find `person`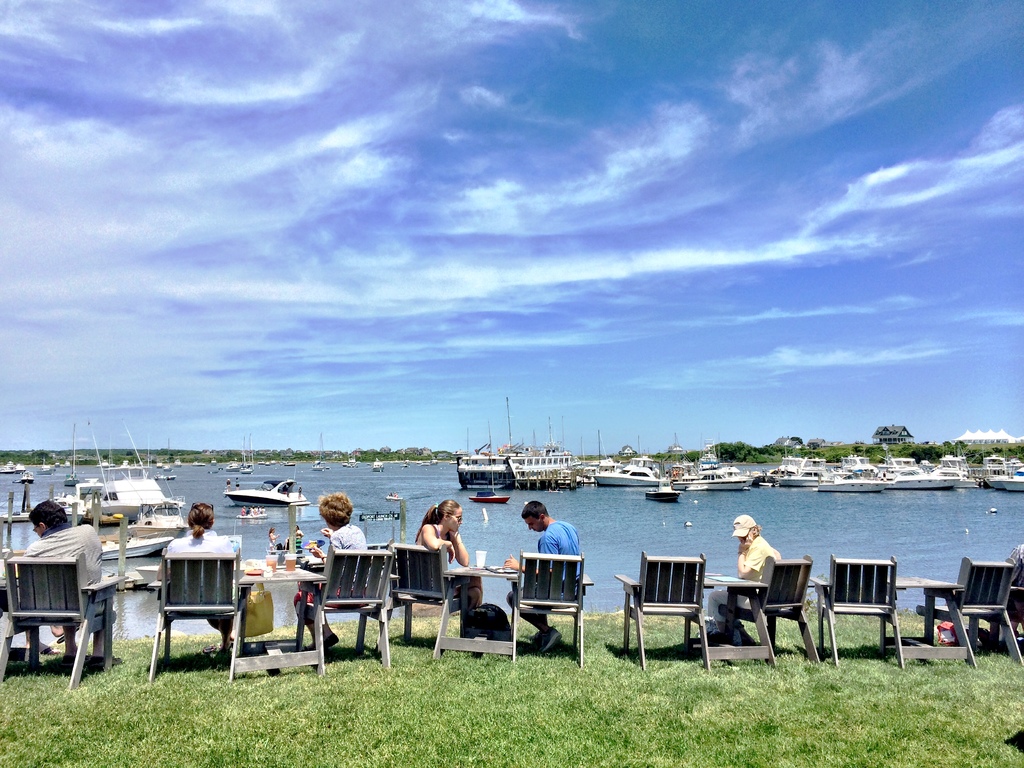
select_region(503, 499, 581, 655)
